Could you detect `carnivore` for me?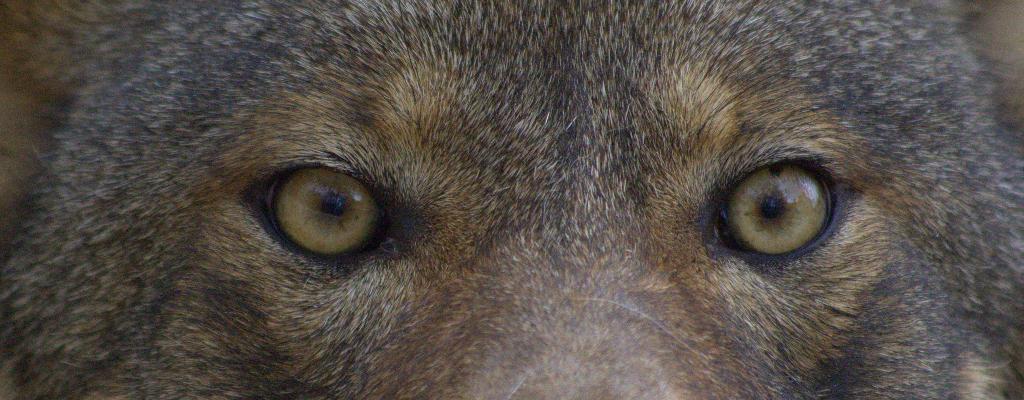
Detection result: {"left": 10, "top": 2, "right": 1023, "bottom": 399}.
